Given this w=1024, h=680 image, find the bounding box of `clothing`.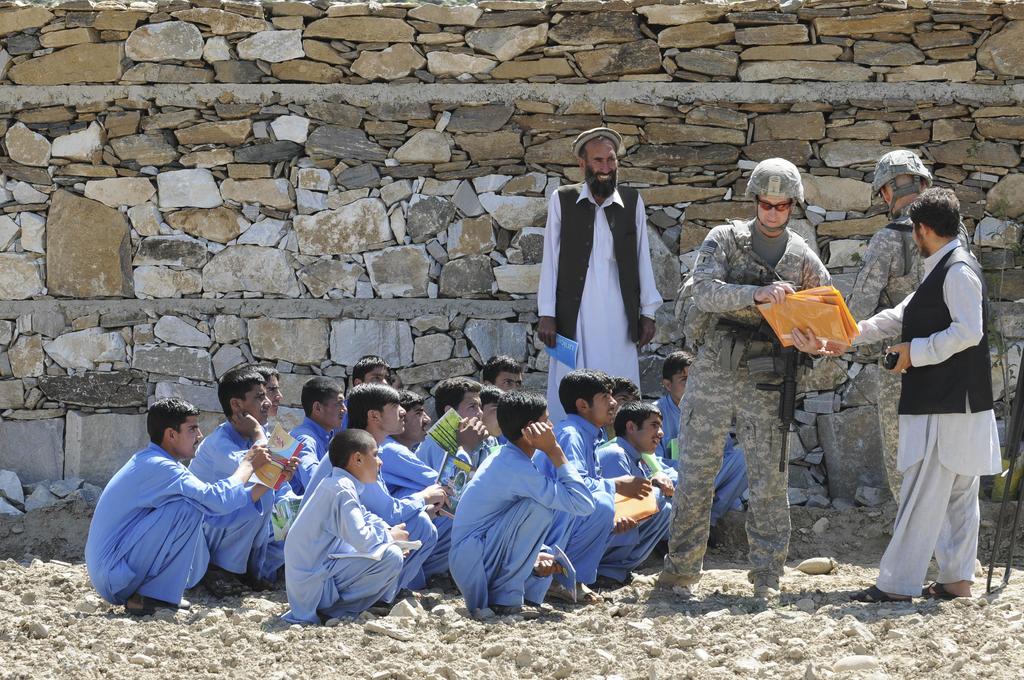
<region>451, 437, 596, 610</region>.
